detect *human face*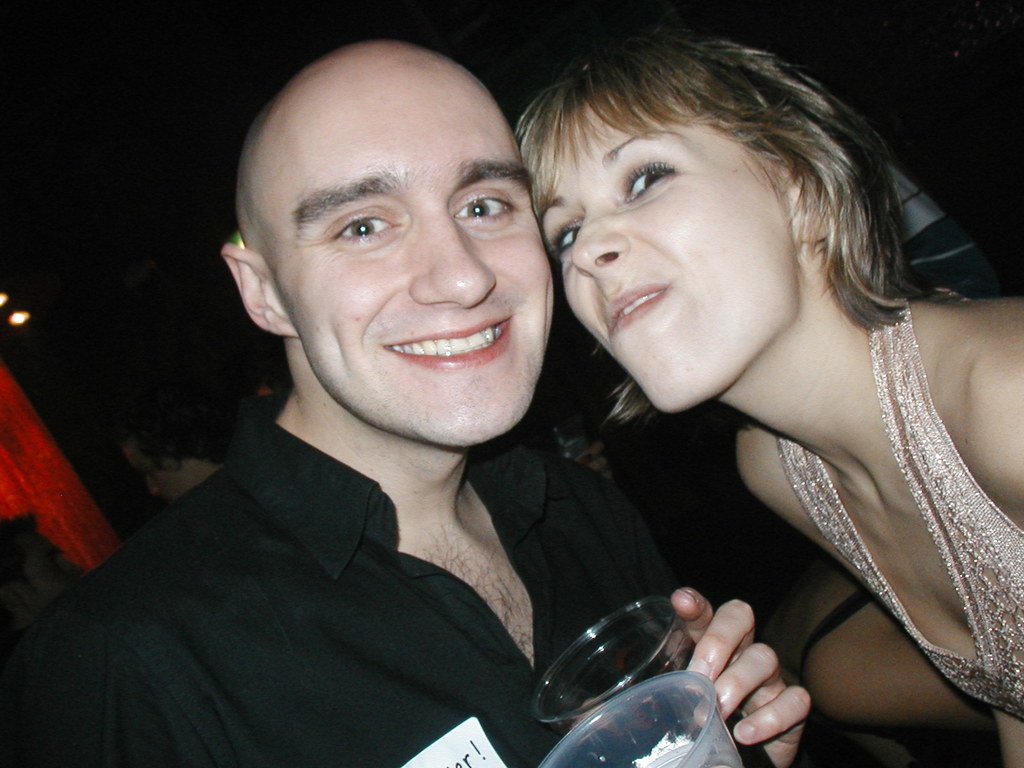
bbox(530, 108, 801, 414)
